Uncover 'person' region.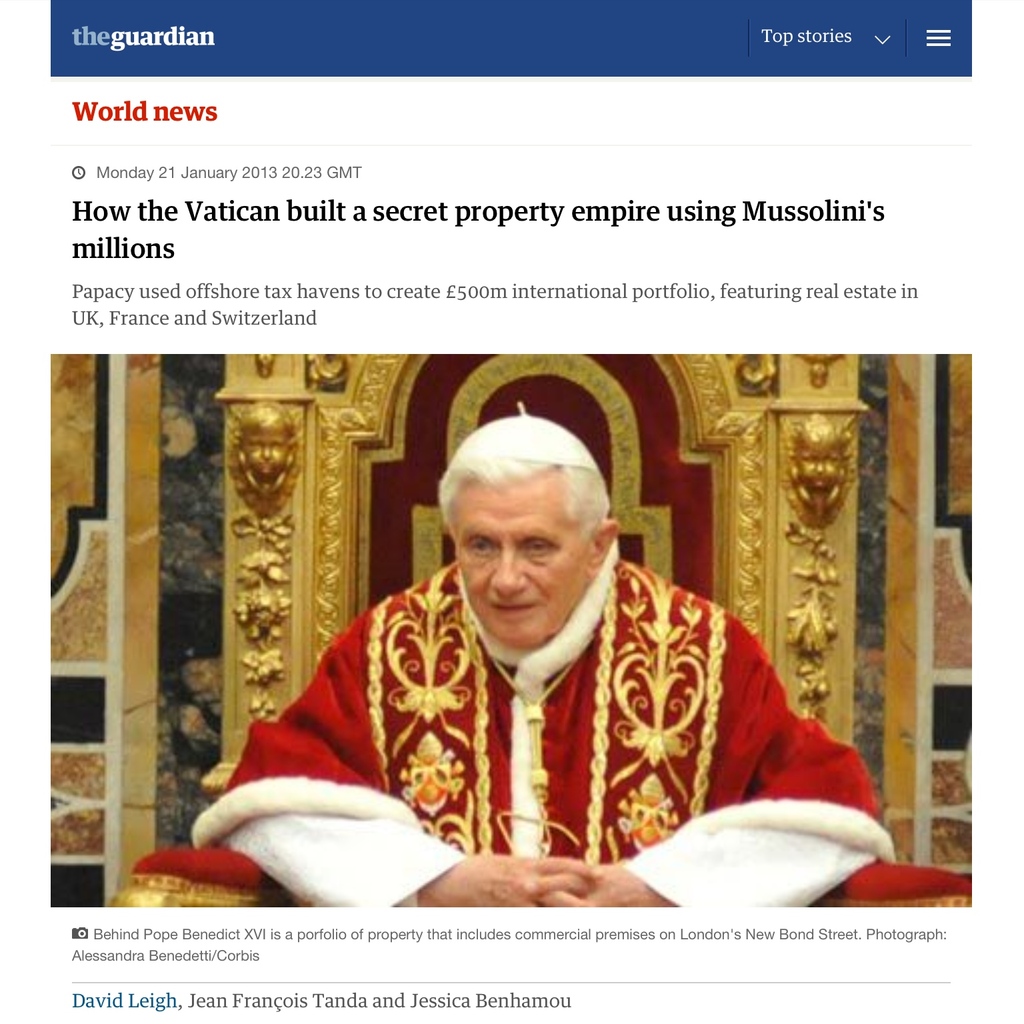
Uncovered: box(191, 417, 893, 911).
